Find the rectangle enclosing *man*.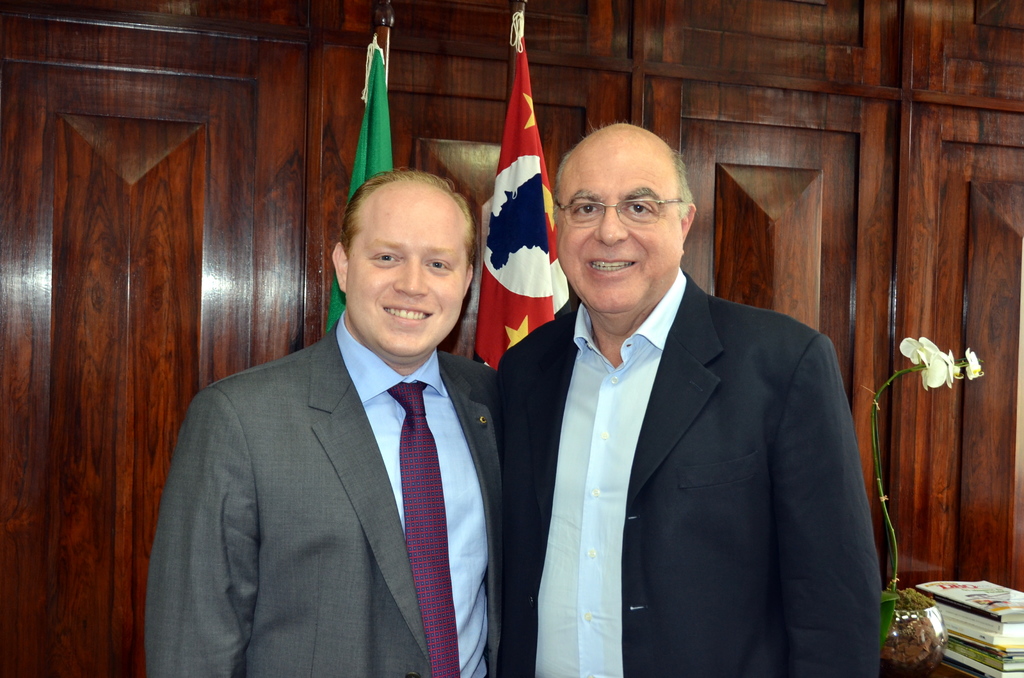
box(490, 123, 884, 677).
